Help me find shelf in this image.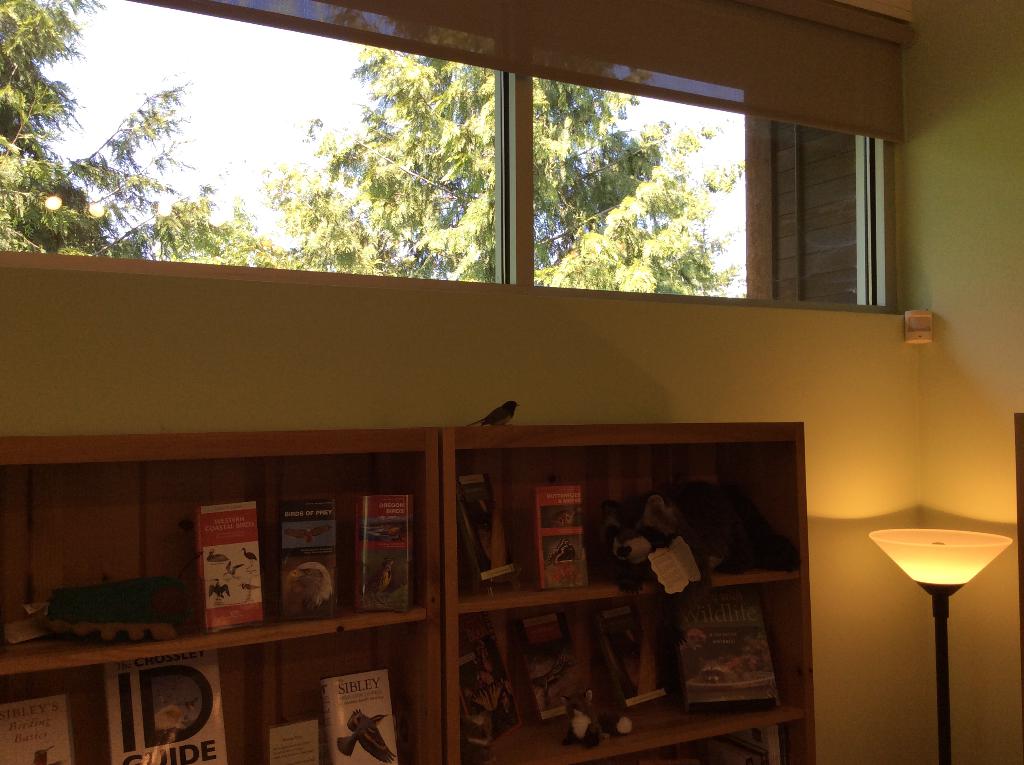
Found it: (x1=0, y1=622, x2=447, y2=764).
